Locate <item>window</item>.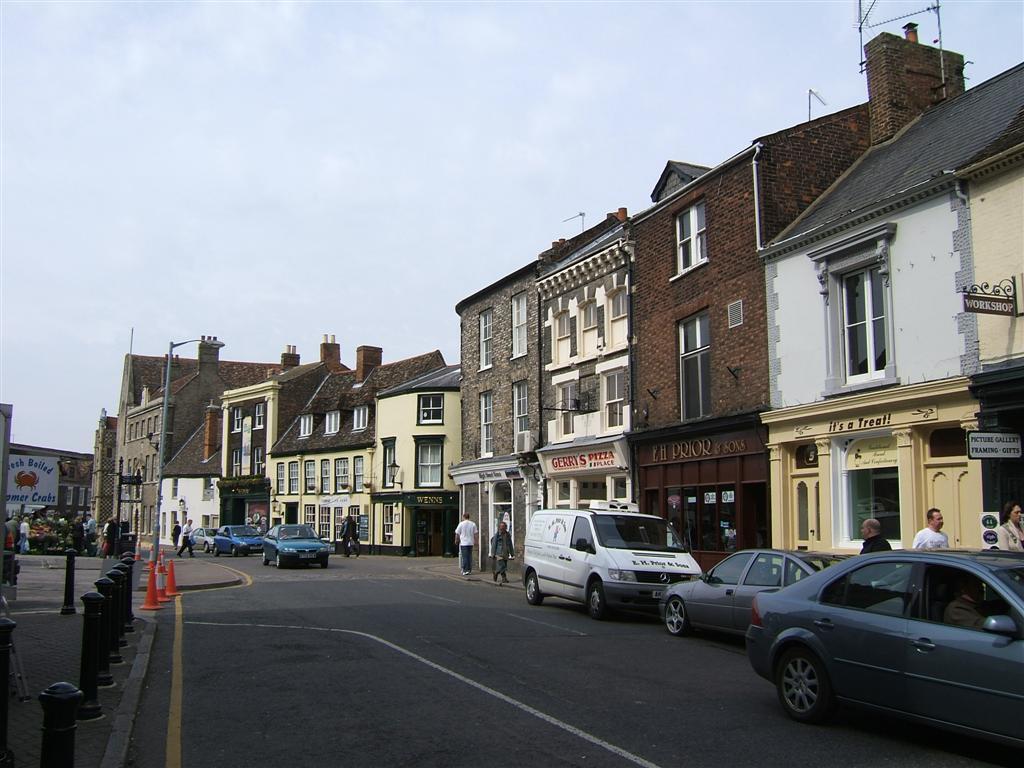
Bounding box: {"x1": 354, "y1": 405, "x2": 366, "y2": 431}.
